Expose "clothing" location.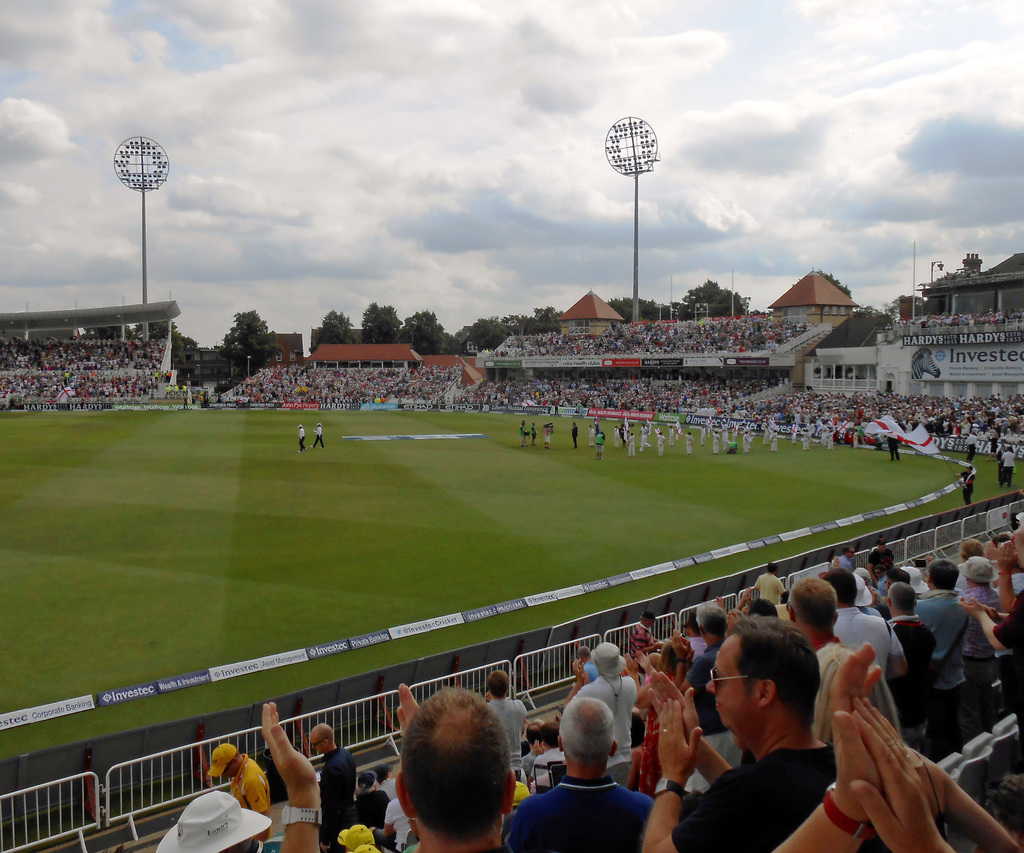
Exposed at left=670, top=429, right=675, bottom=440.
